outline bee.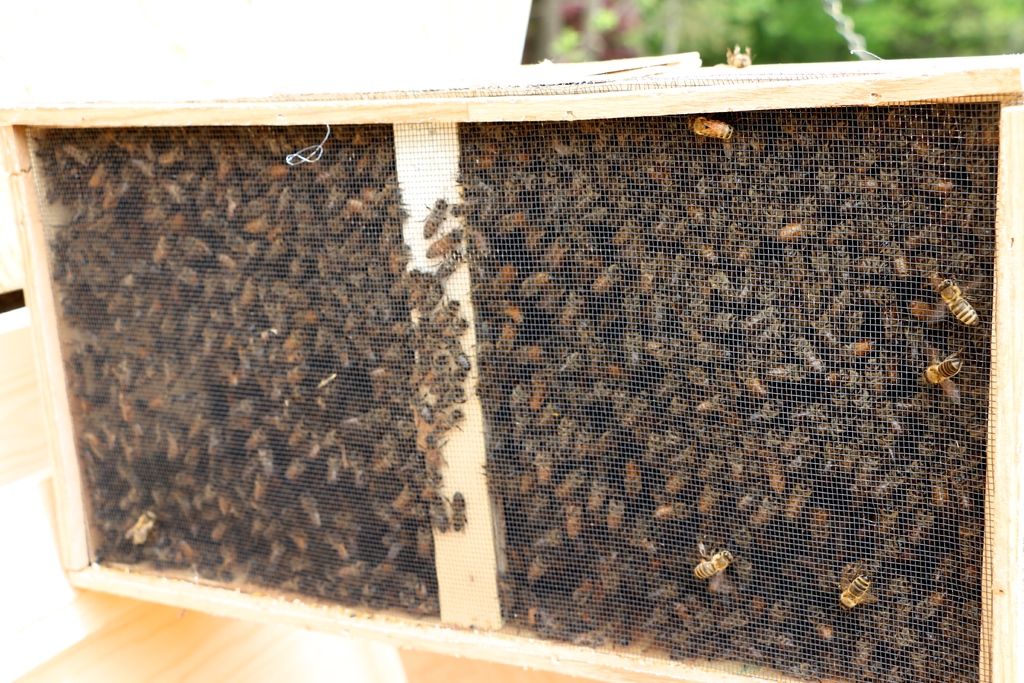
Outline: bbox=[689, 108, 736, 144].
